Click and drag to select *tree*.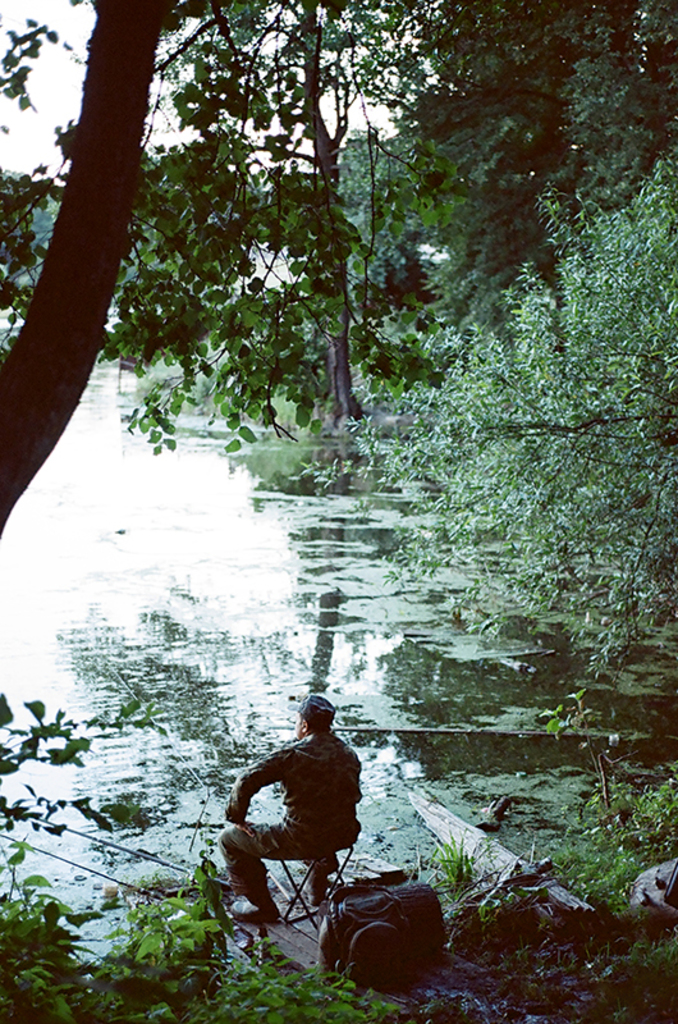
Selection: [left=294, top=151, right=677, bottom=684].
